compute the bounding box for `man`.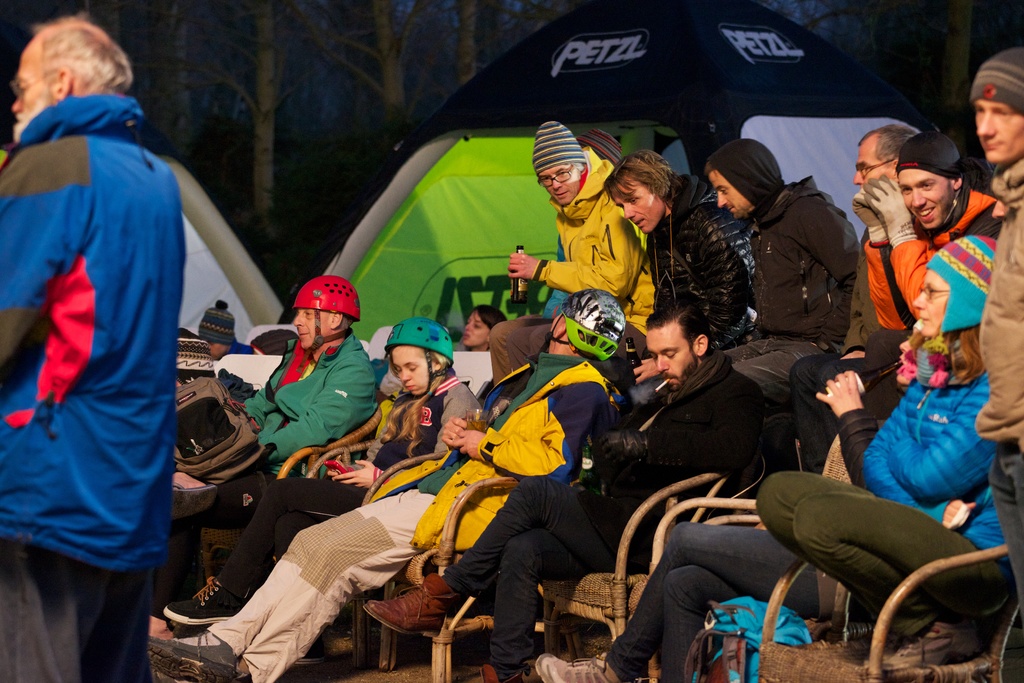
rect(852, 125, 1005, 332).
